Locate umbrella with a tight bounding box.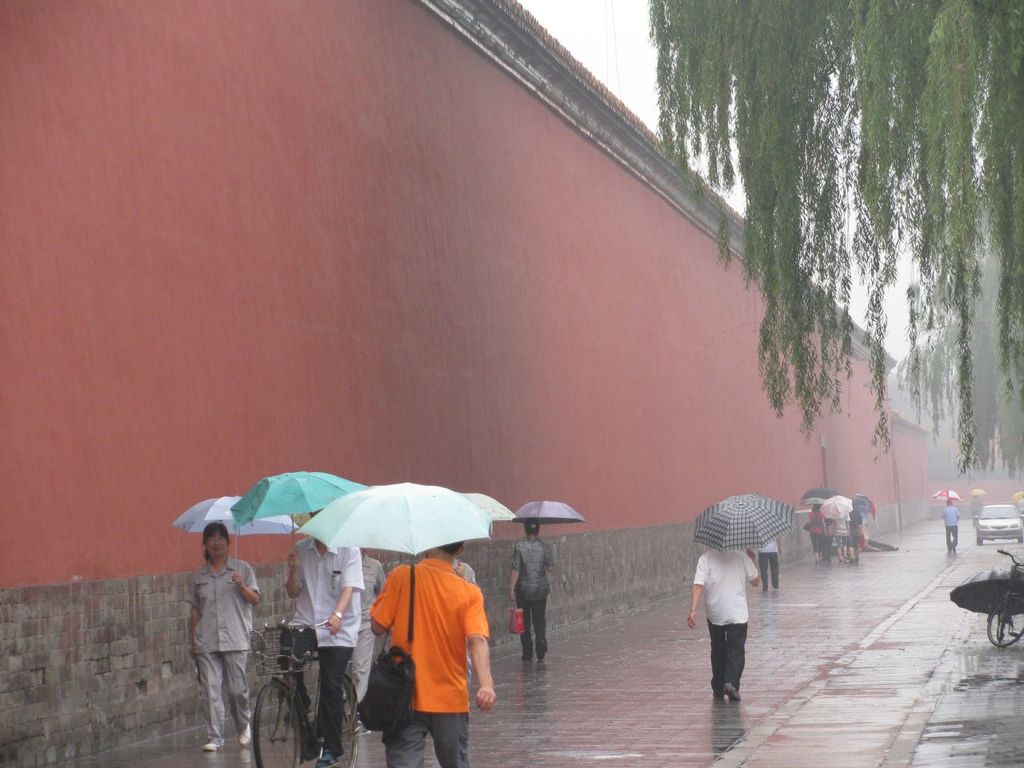
1011,490,1023,501.
